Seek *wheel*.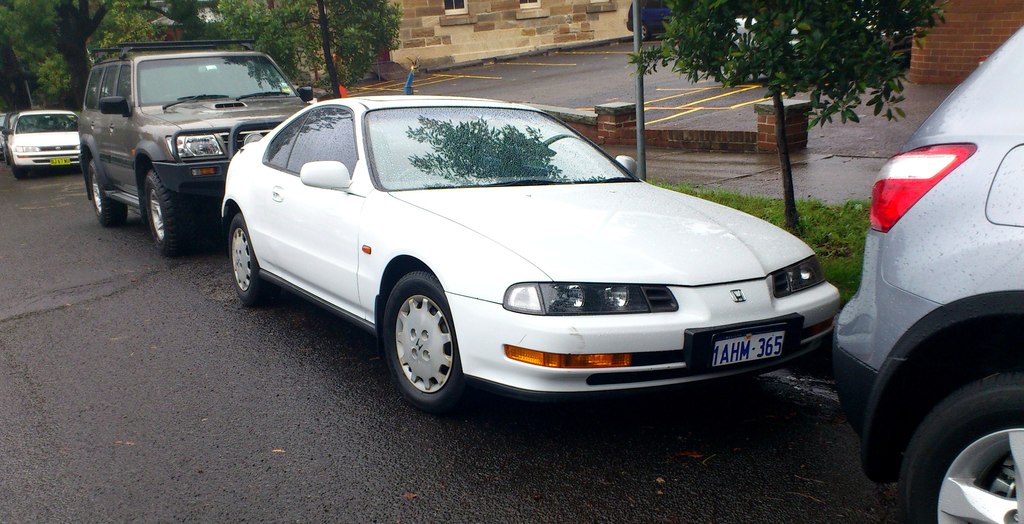
230/213/279/304.
